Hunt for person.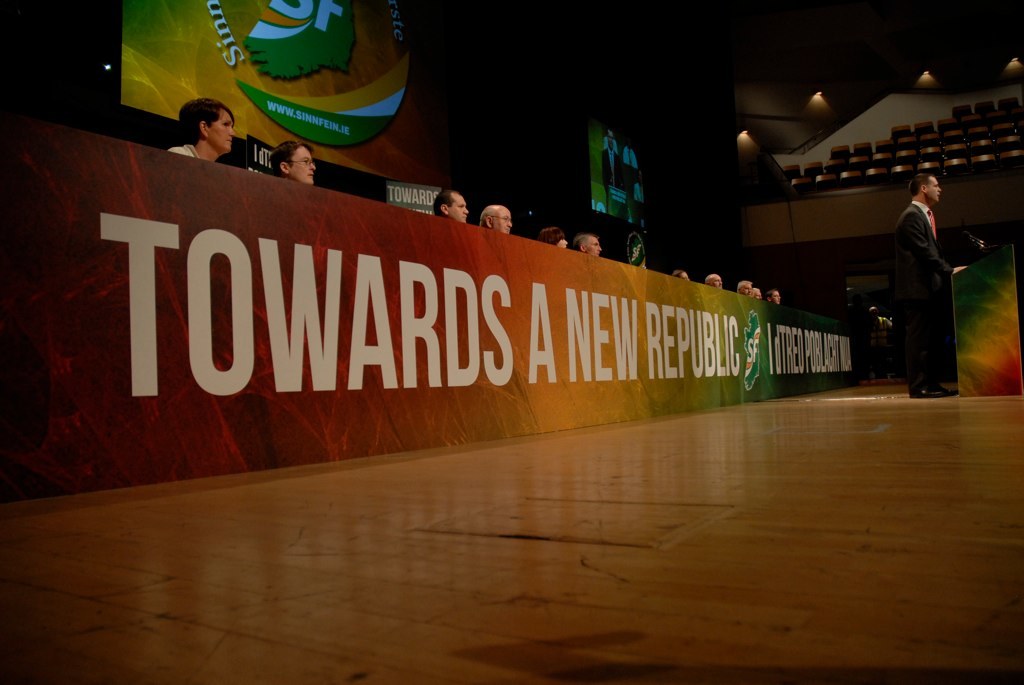
Hunted down at 271, 135, 316, 186.
